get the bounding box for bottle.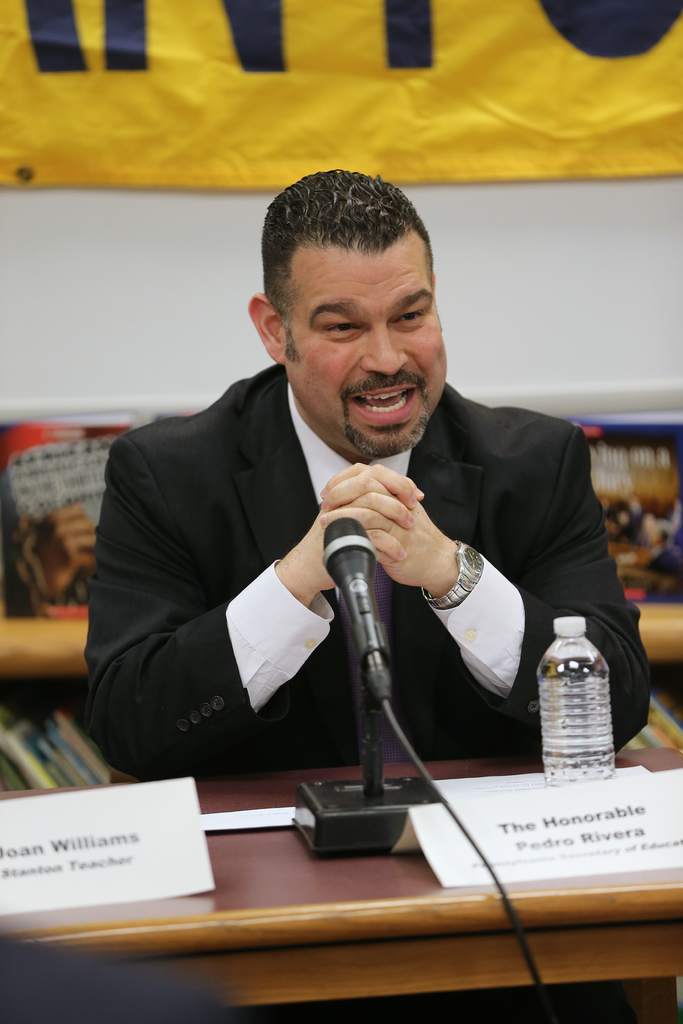
539, 614, 636, 781.
